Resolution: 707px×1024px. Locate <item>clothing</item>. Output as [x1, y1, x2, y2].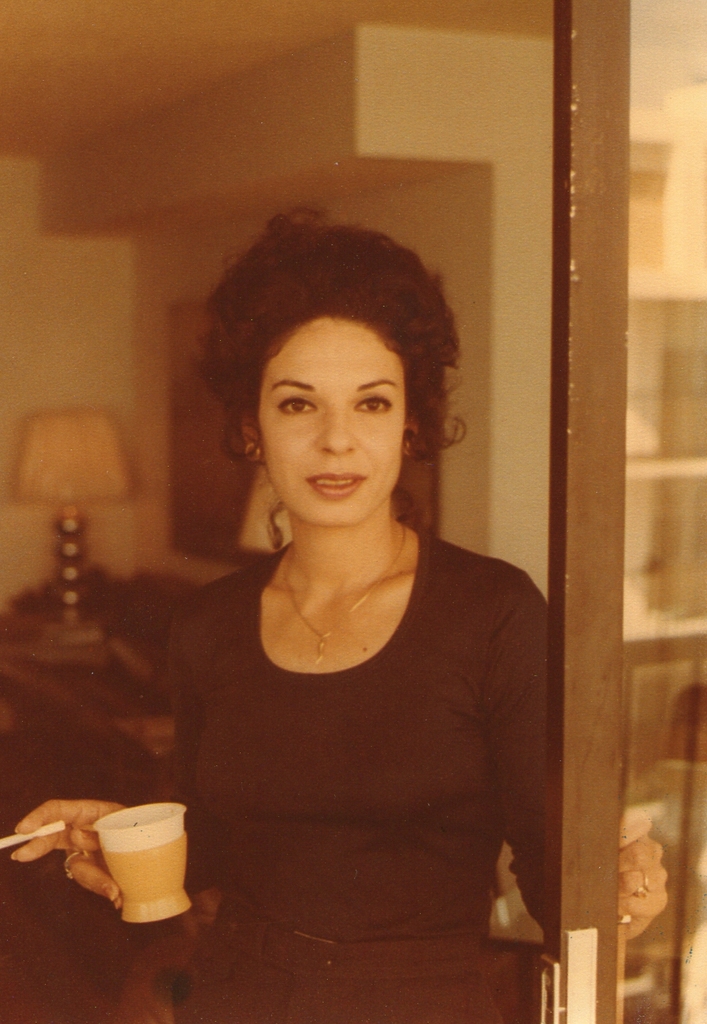
[166, 524, 550, 1023].
